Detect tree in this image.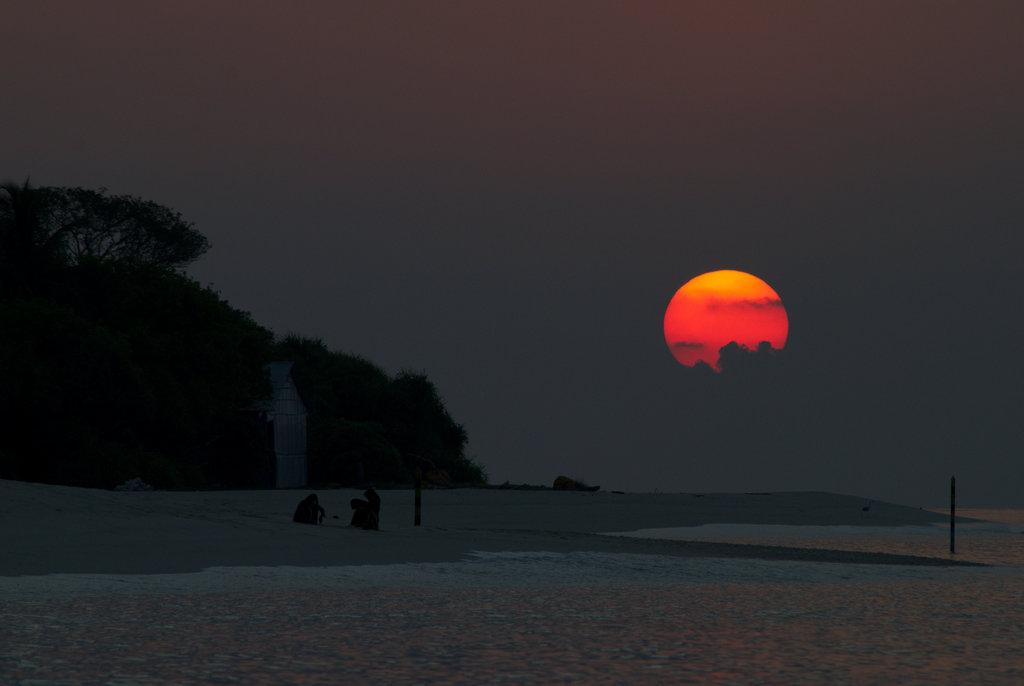
Detection: <region>4, 174, 212, 266</region>.
